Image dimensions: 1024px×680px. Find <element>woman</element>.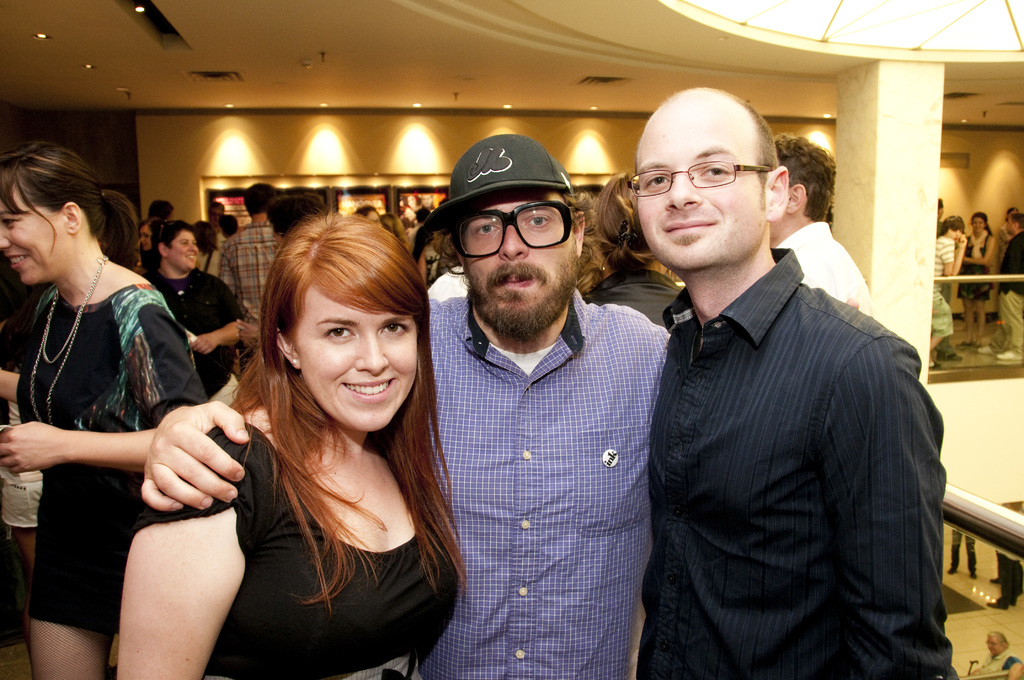
l=117, t=213, r=444, b=675.
